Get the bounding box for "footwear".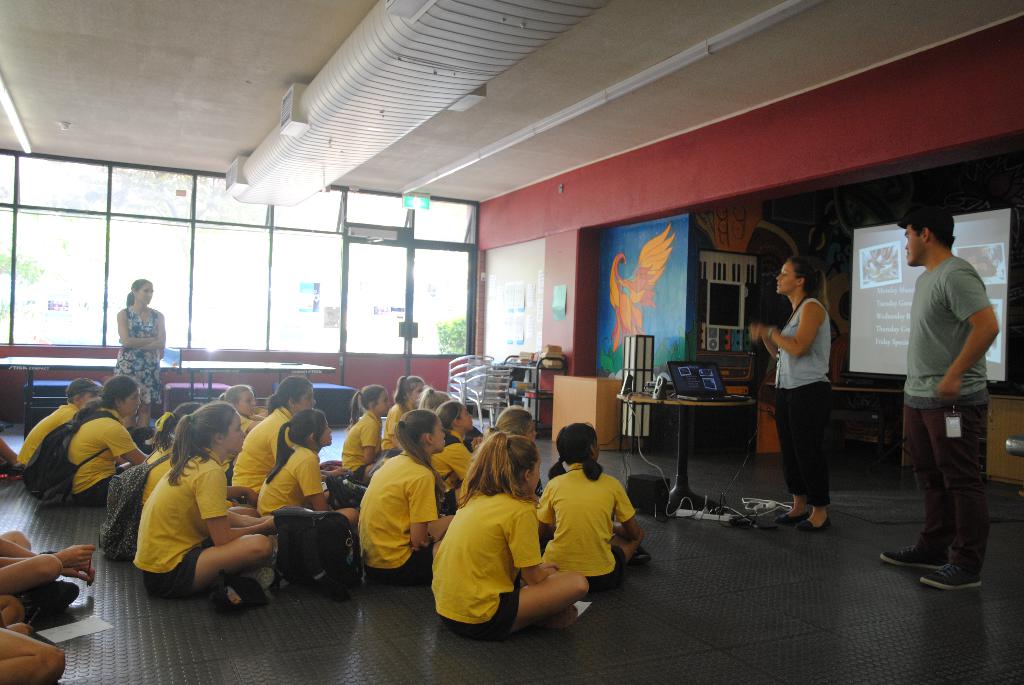
924, 563, 982, 592.
